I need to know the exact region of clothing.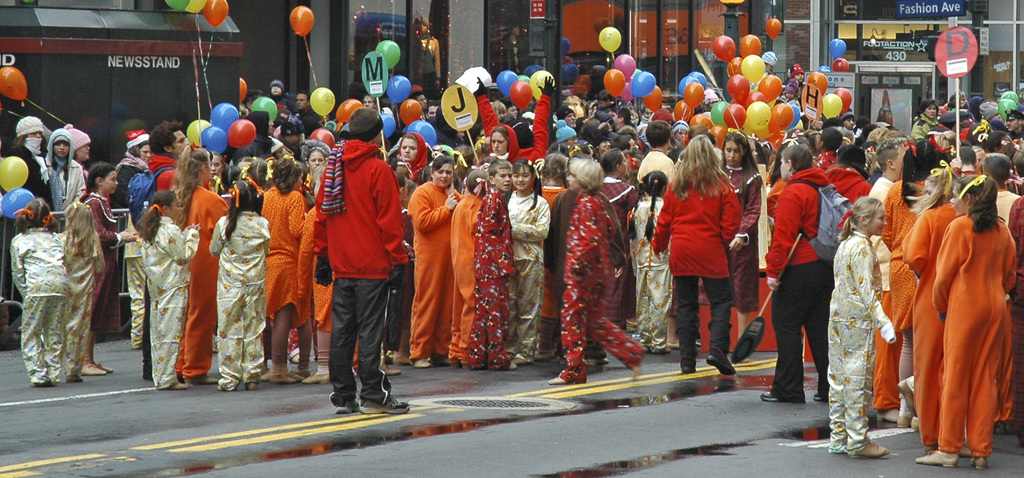
Region: left=58, top=228, right=110, bottom=375.
